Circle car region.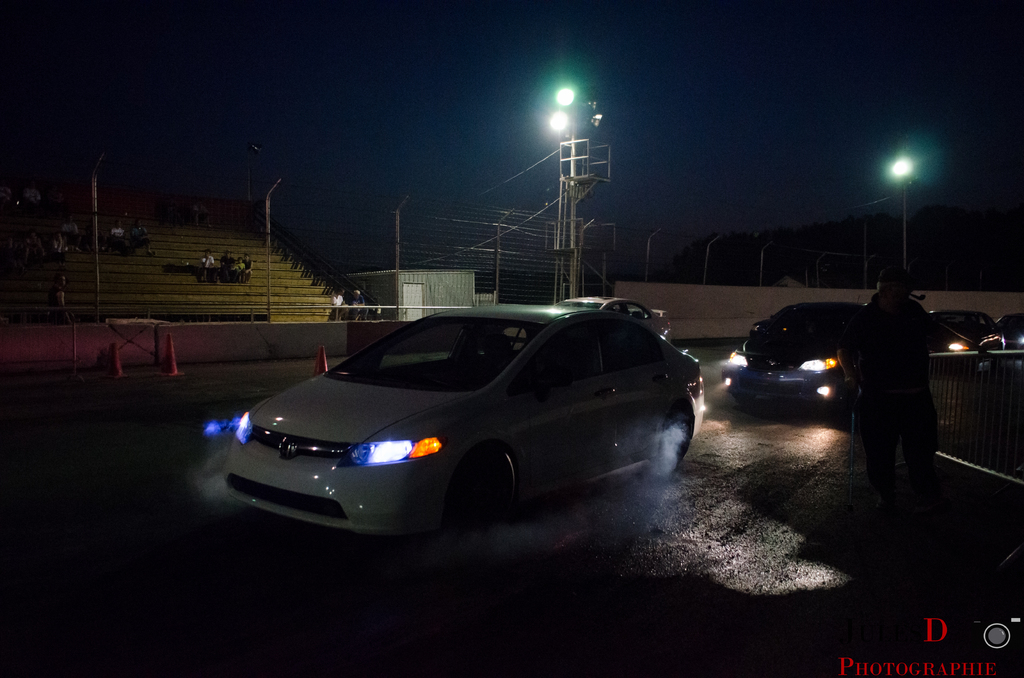
Region: (x1=721, y1=298, x2=867, y2=415).
